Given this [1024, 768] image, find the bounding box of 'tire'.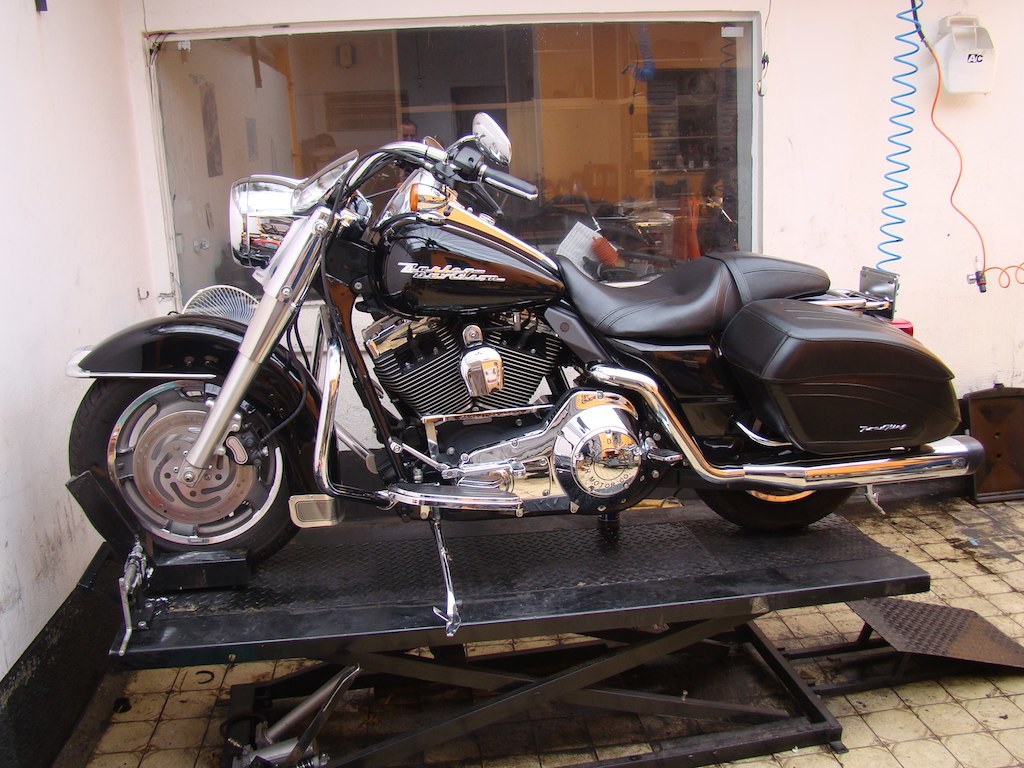
box=[69, 381, 310, 564].
